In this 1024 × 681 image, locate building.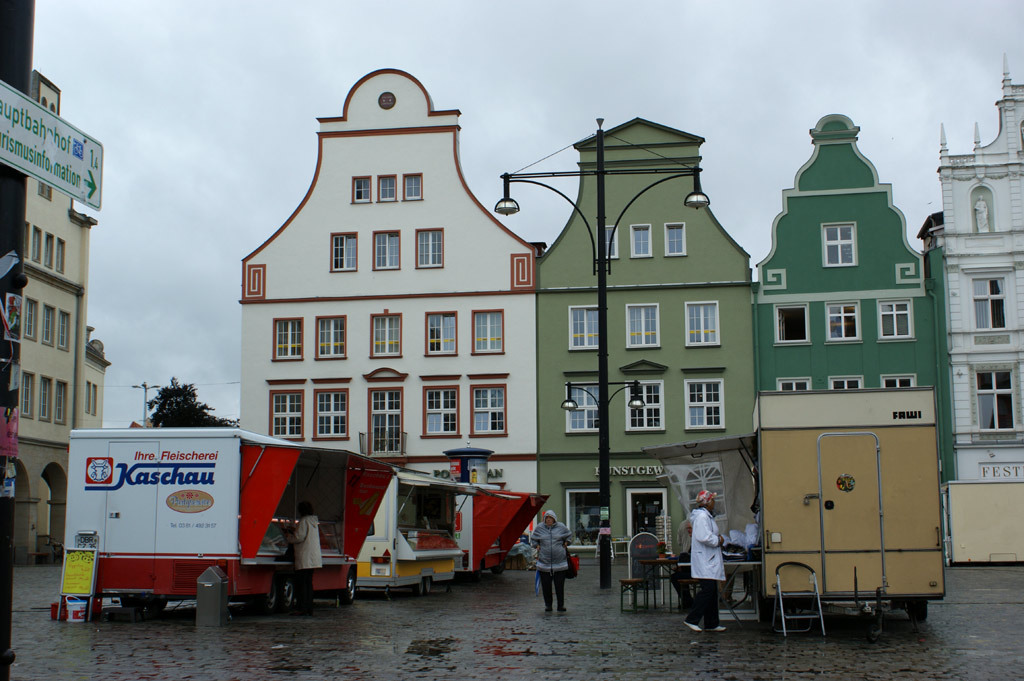
Bounding box: 241,68,534,538.
